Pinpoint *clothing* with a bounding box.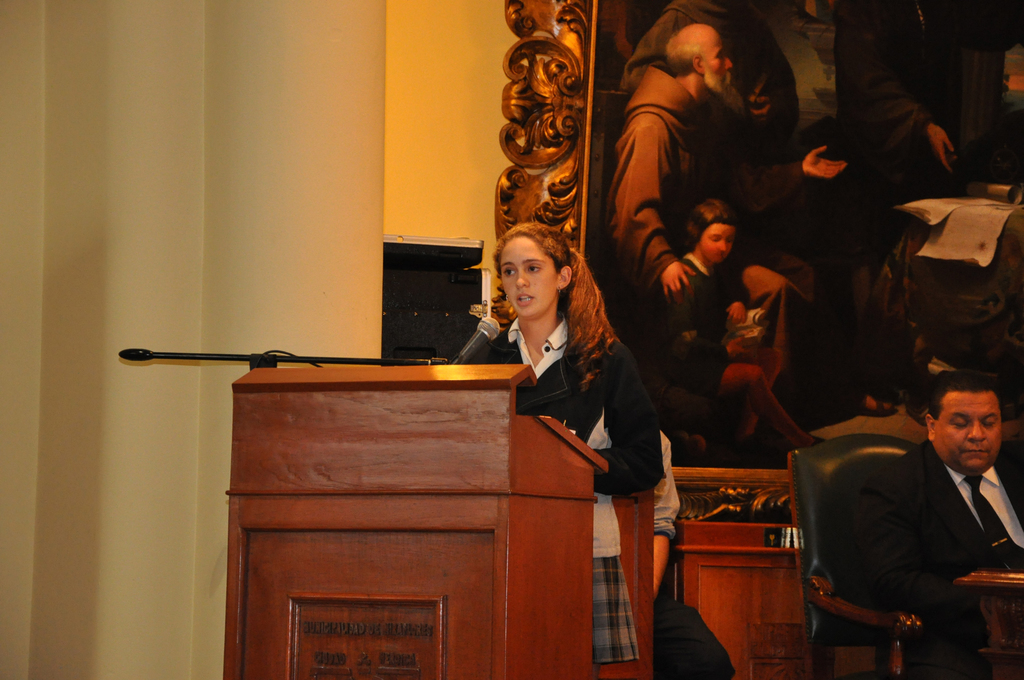
[628, 83, 716, 275].
